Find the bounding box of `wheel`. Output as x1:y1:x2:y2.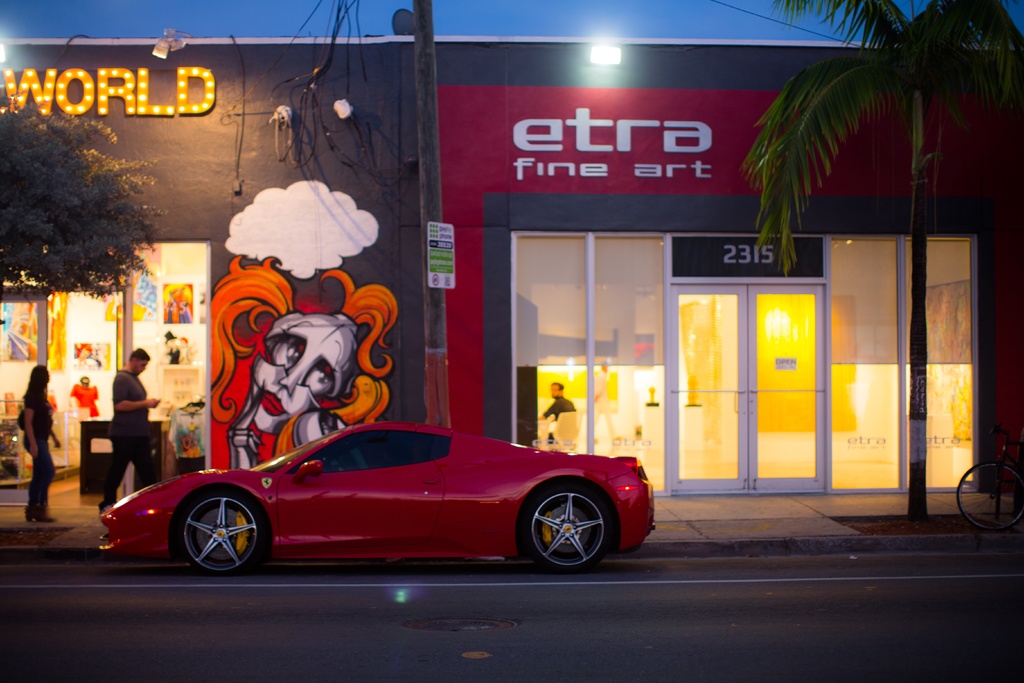
514:486:616:572.
